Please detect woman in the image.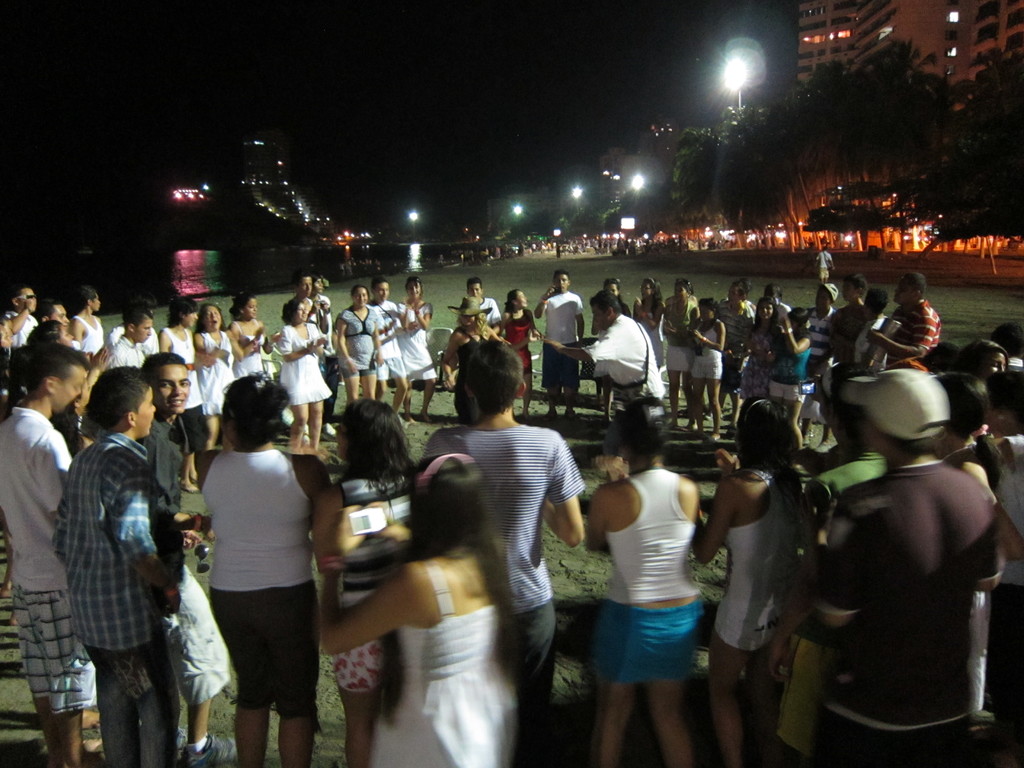
[left=442, top=296, right=504, bottom=388].
